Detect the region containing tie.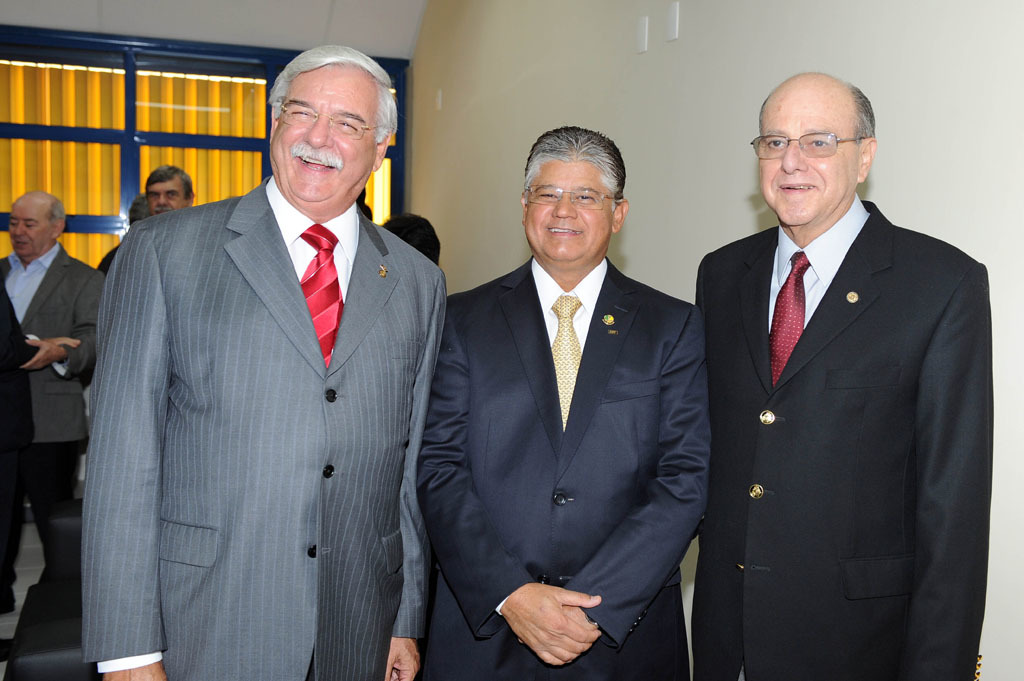
box=[551, 291, 584, 430].
